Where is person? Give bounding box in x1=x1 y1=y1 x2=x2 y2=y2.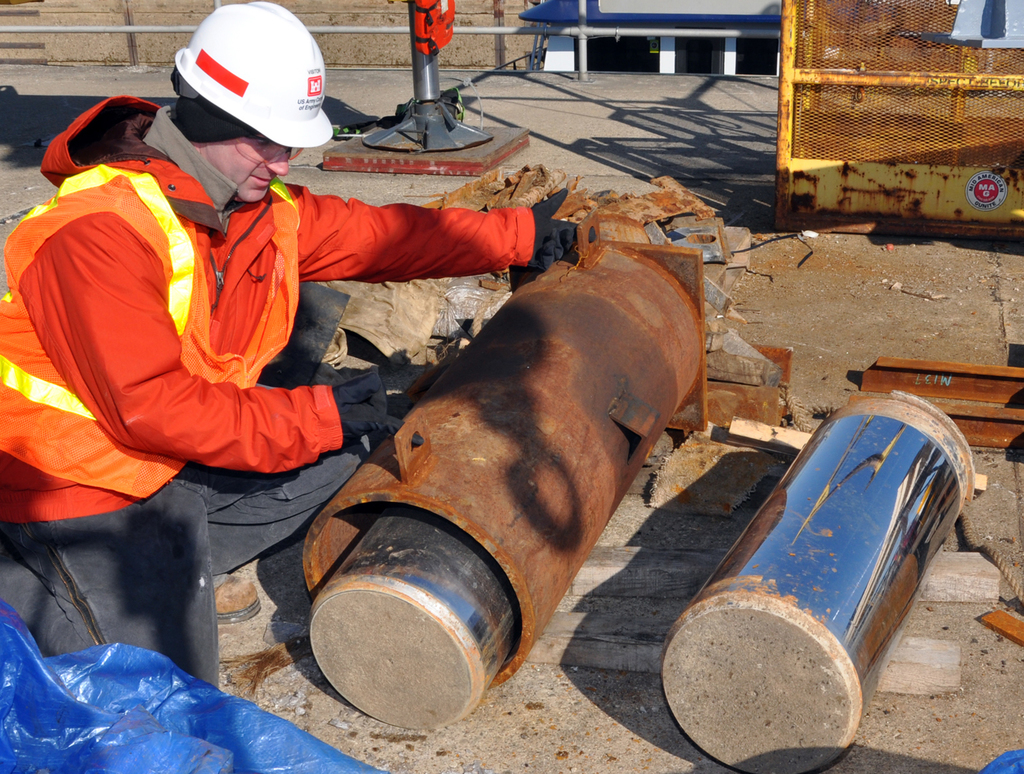
x1=0 y1=0 x2=576 y2=623.
